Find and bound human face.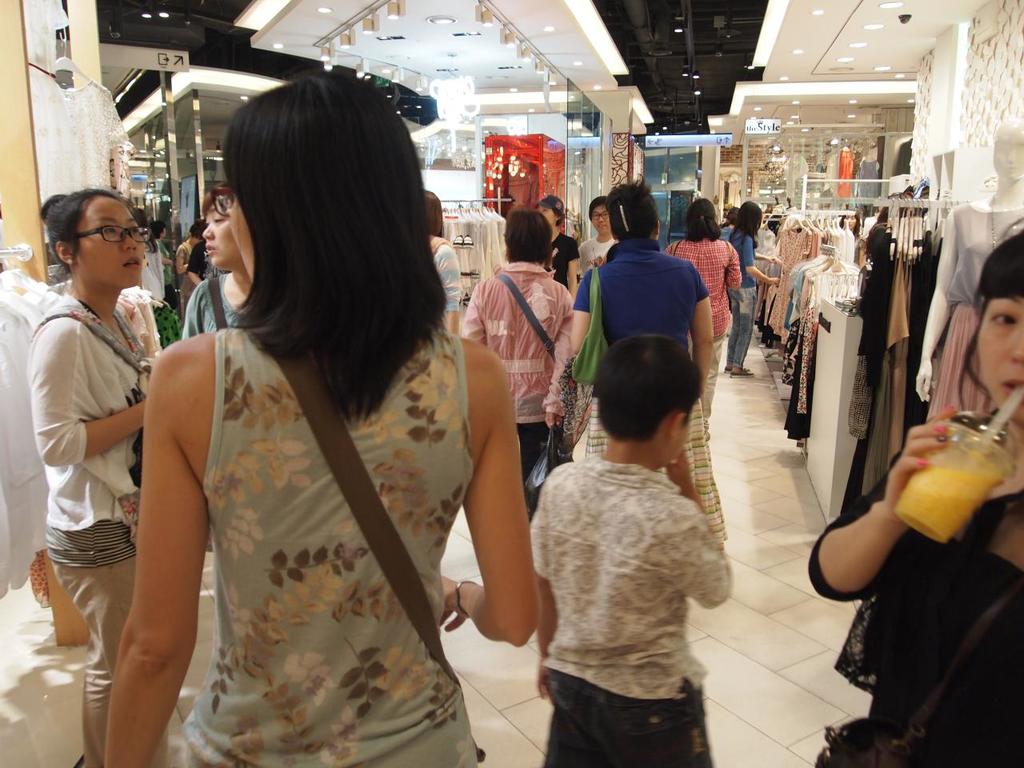
Bound: crop(975, 294, 1023, 432).
